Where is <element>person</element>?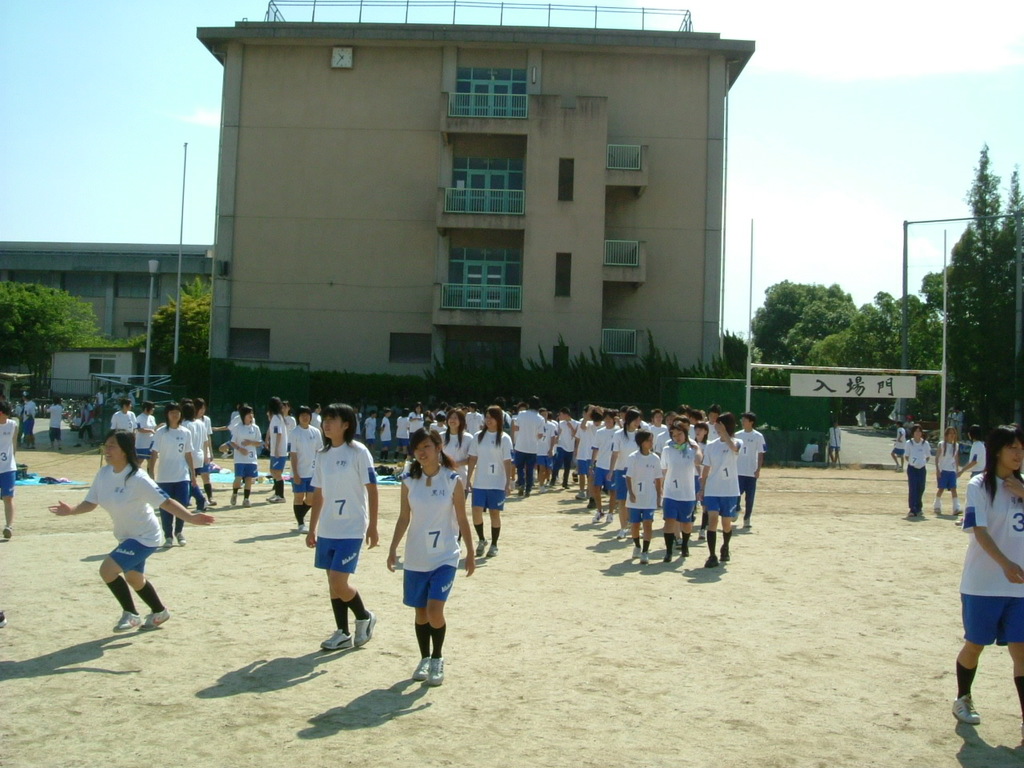
(x1=931, y1=422, x2=964, y2=518).
